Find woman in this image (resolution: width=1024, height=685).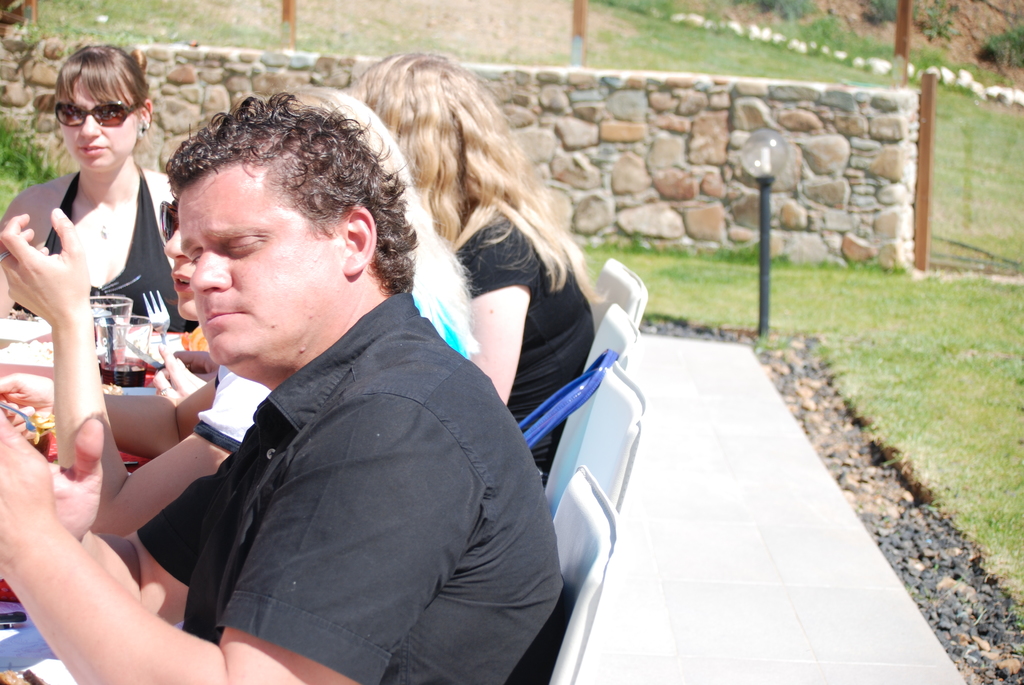
l=324, t=47, r=612, b=476.
